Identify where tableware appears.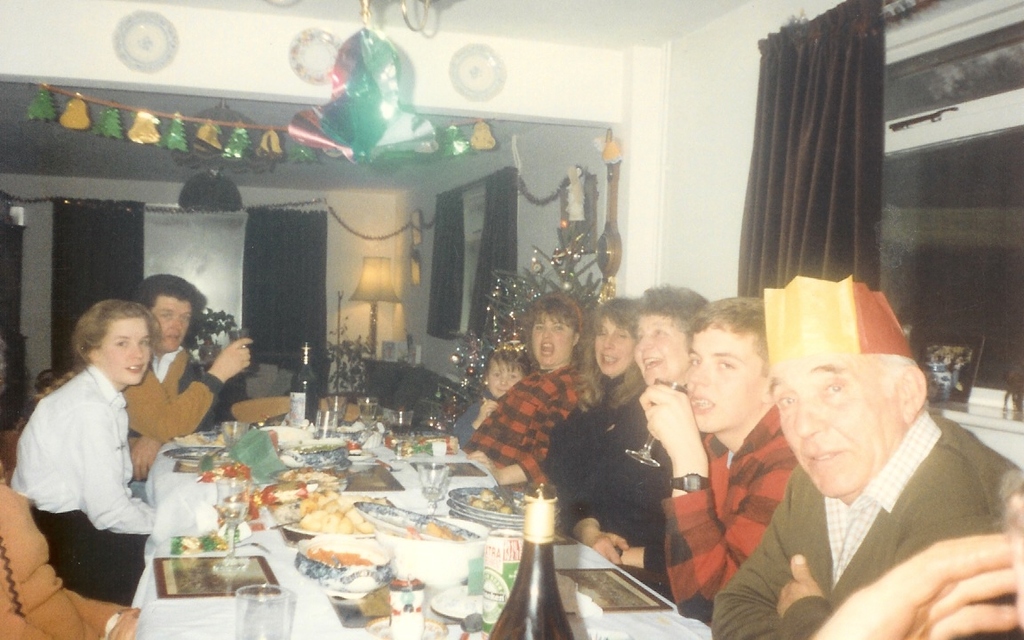
Appears at [232,582,296,639].
